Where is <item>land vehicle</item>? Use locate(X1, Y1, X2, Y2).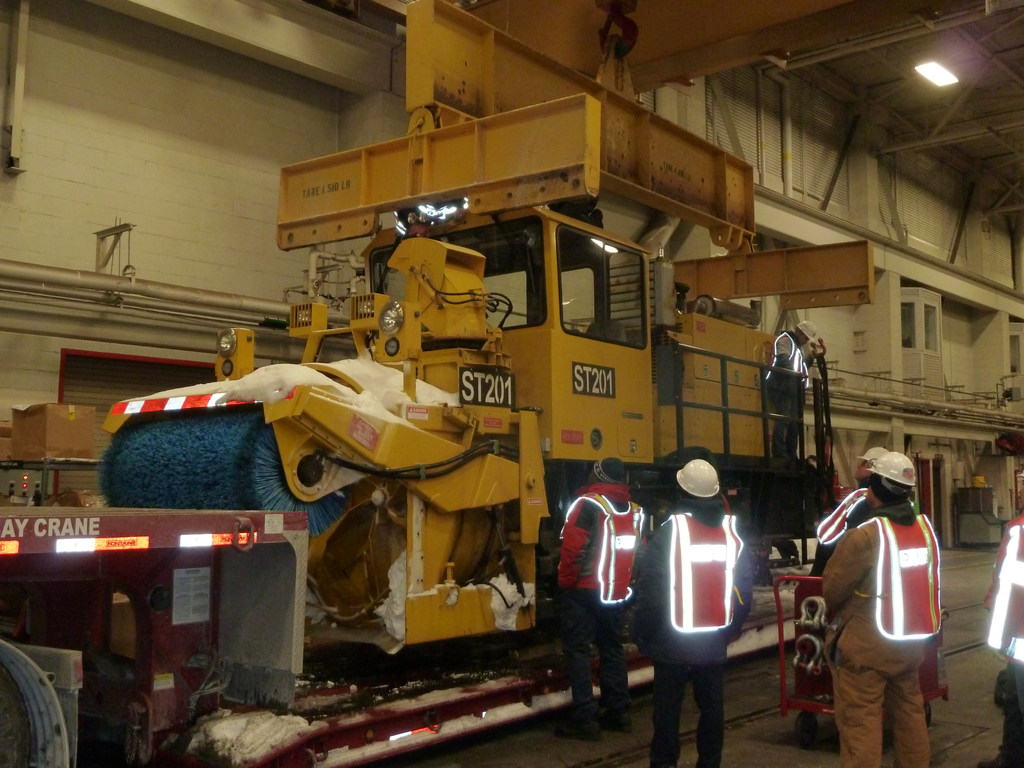
locate(0, 0, 874, 767).
